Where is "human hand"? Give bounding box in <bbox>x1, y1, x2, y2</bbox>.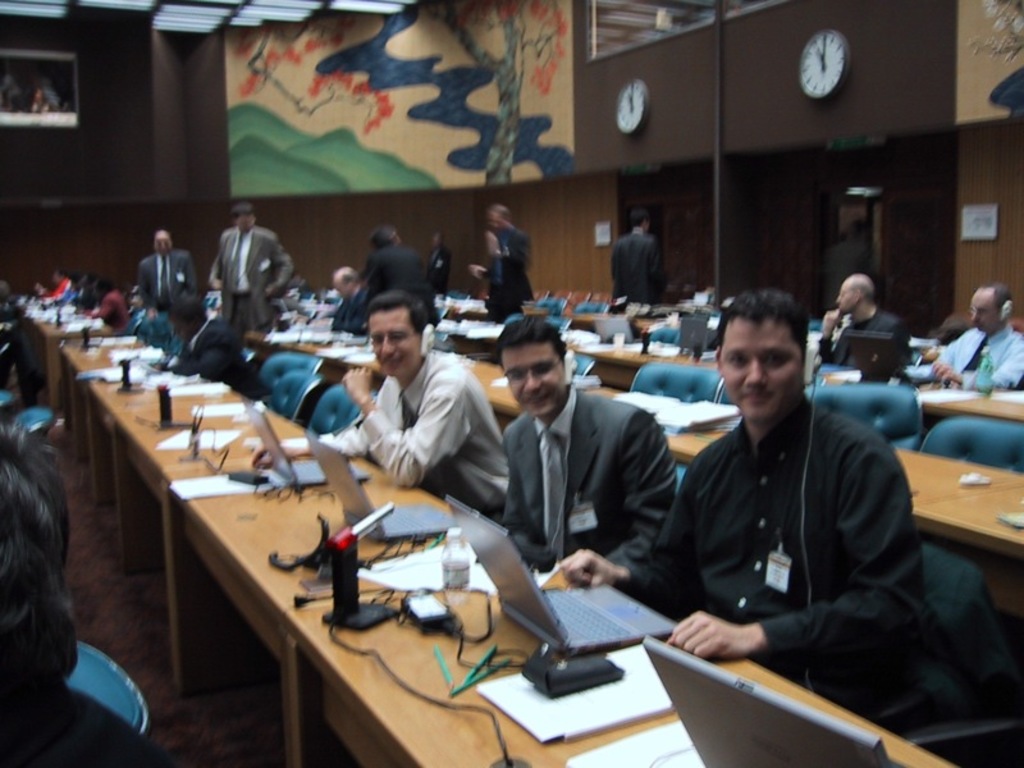
<bbox>820, 308, 842, 337</bbox>.
